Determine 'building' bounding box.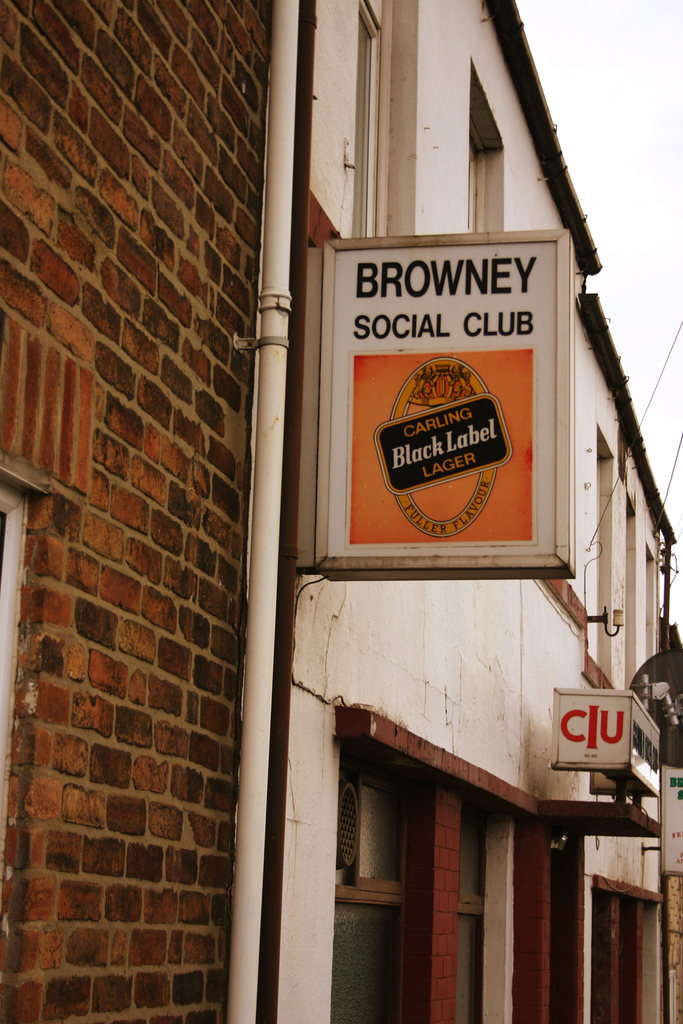
Determined: Rect(0, 0, 679, 1021).
